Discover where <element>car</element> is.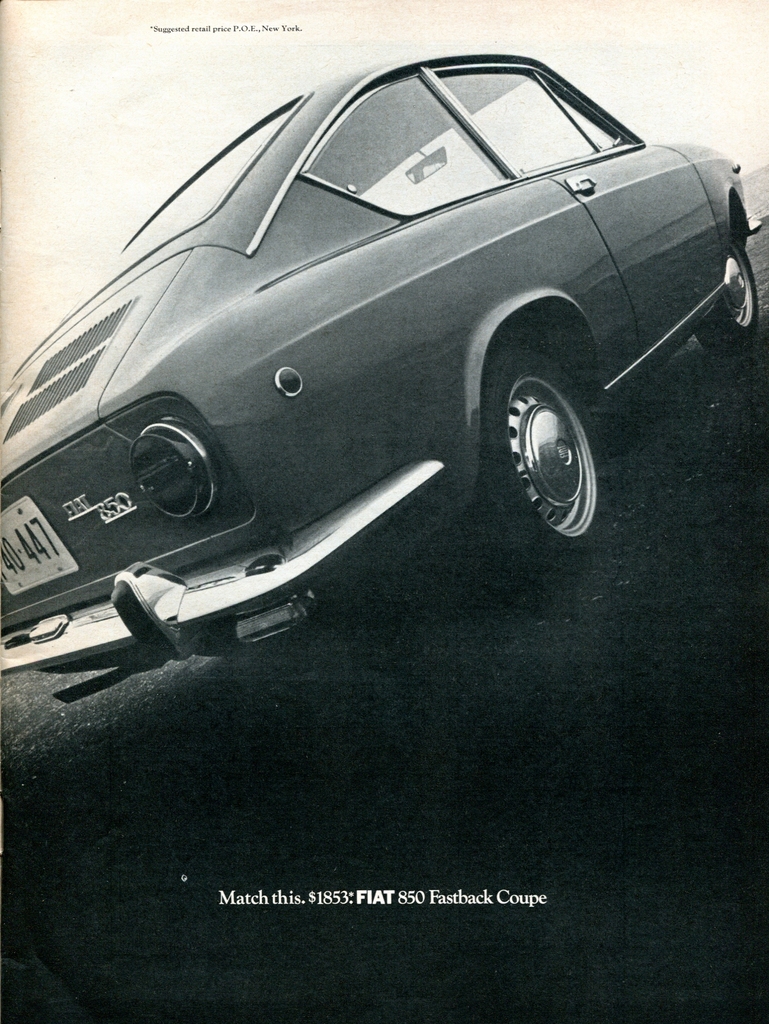
Discovered at <region>0, 52, 758, 706</region>.
